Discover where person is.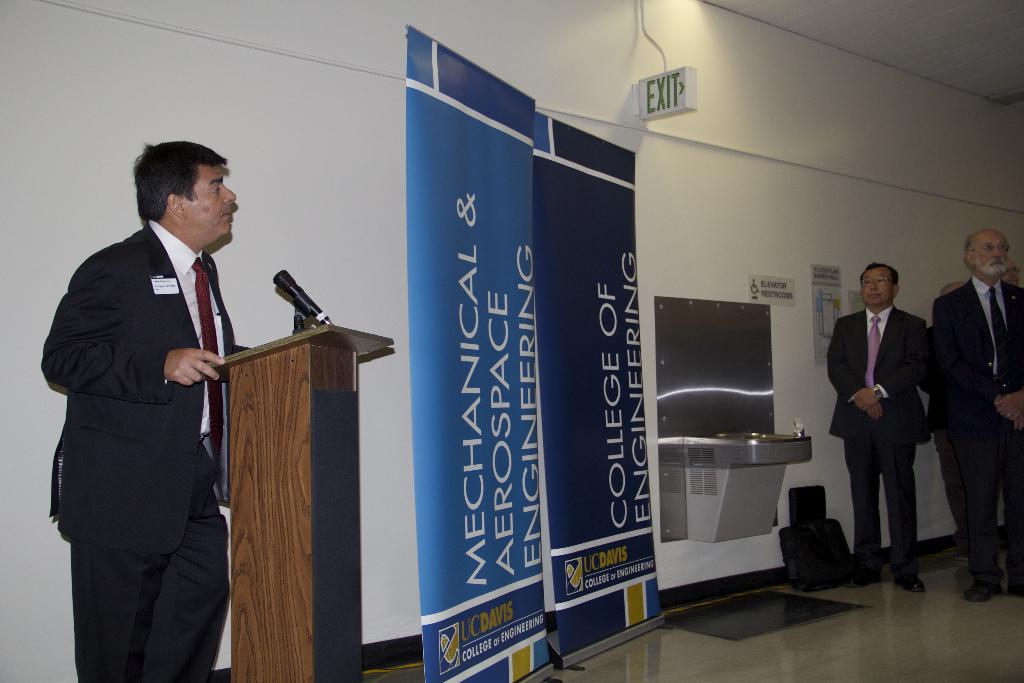
Discovered at bbox=(1009, 259, 1023, 406).
